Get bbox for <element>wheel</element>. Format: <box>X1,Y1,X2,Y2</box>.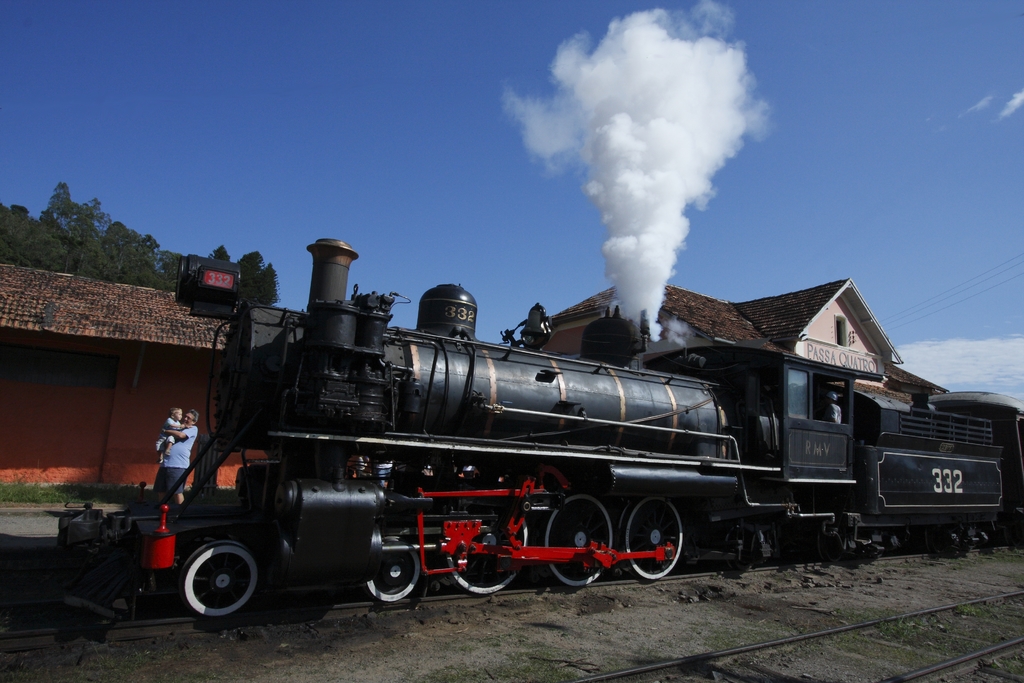
<box>446,510,530,597</box>.
